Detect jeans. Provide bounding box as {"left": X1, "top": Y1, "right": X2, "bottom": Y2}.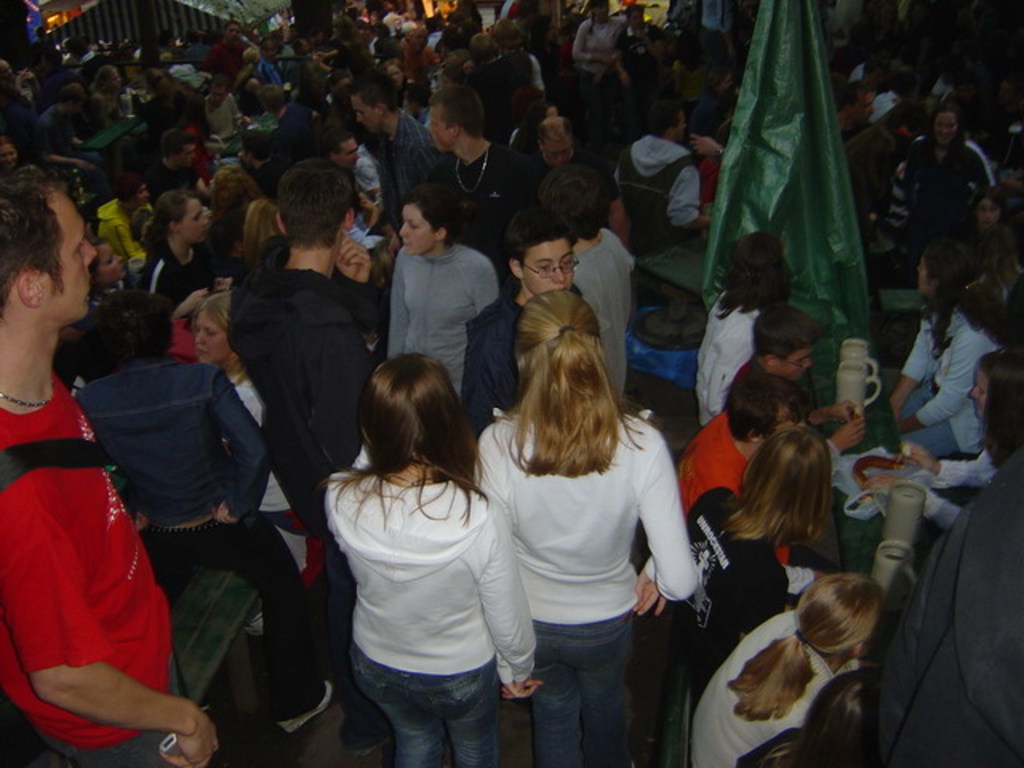
{"left": 347, "top": 642, "right": 498, "bottom": 766}.
